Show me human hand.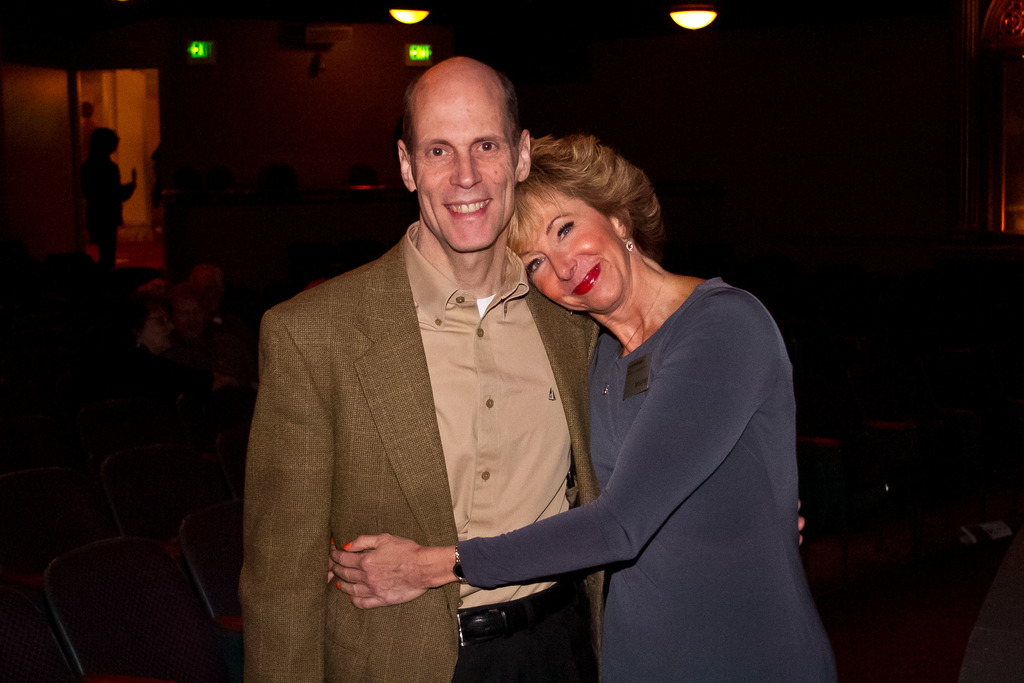
human hand is here: box=[331, 538, 454, 609].
